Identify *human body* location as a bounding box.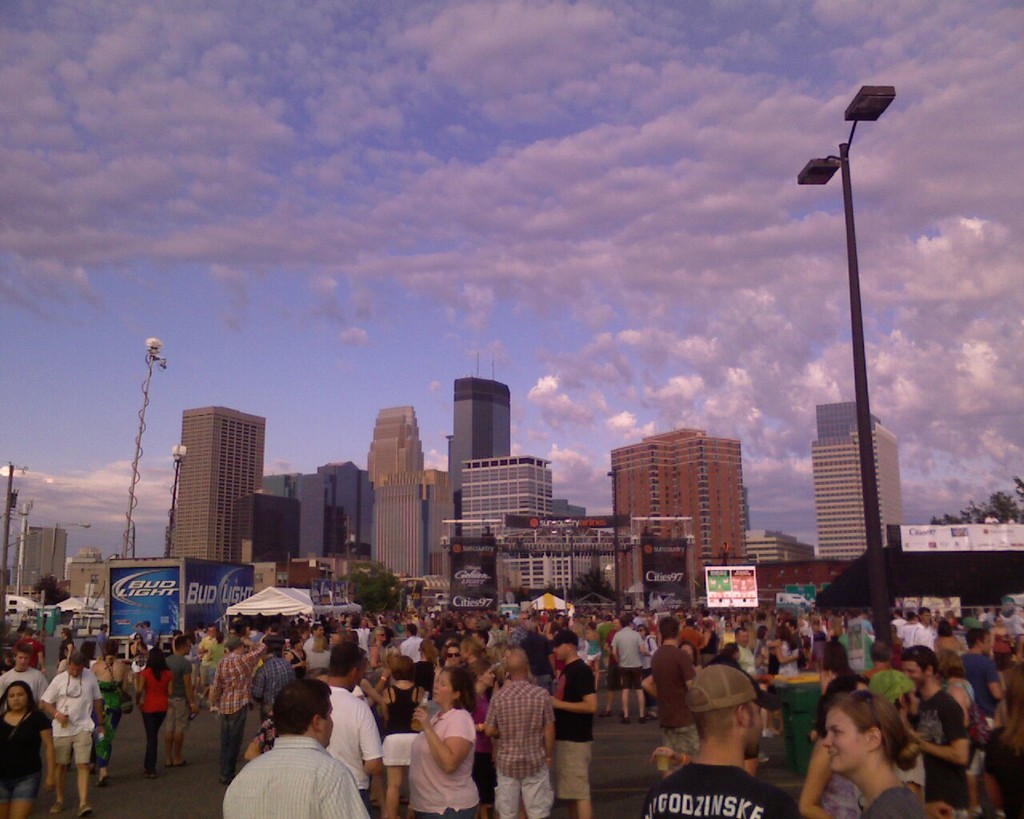
{"left": 401, "top": 691, "right": 477, "bottom": 808}.
